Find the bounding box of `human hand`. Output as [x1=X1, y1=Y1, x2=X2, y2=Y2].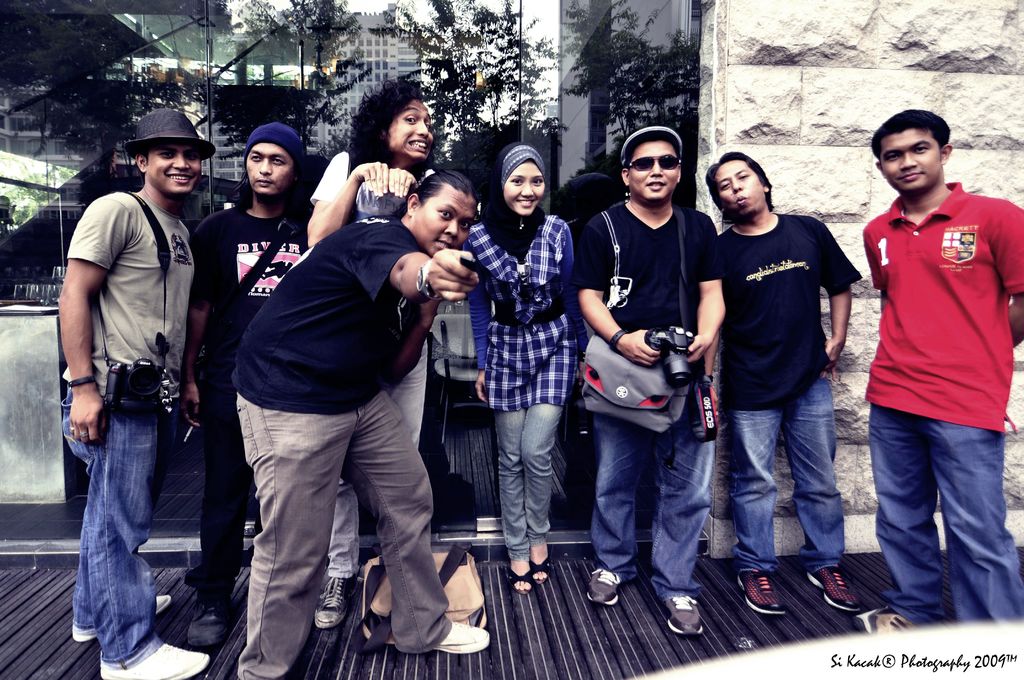
[x1=67, y1=391, x2=107, y2=446].
